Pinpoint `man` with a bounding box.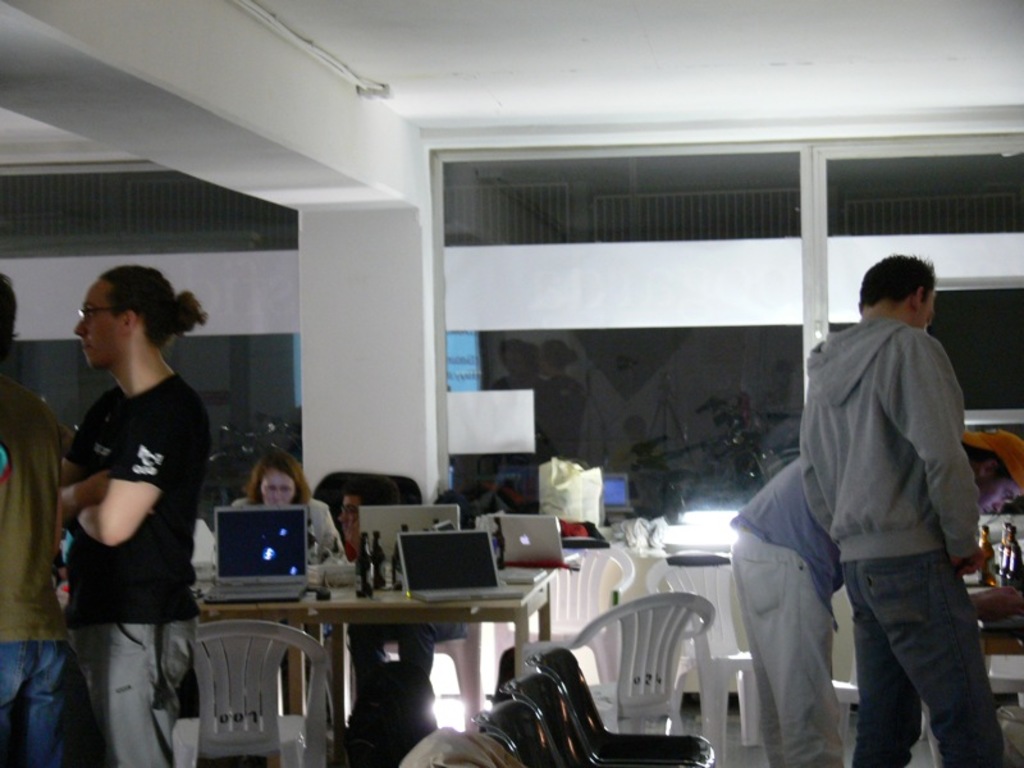
locate(0, 268, 73, 767).
